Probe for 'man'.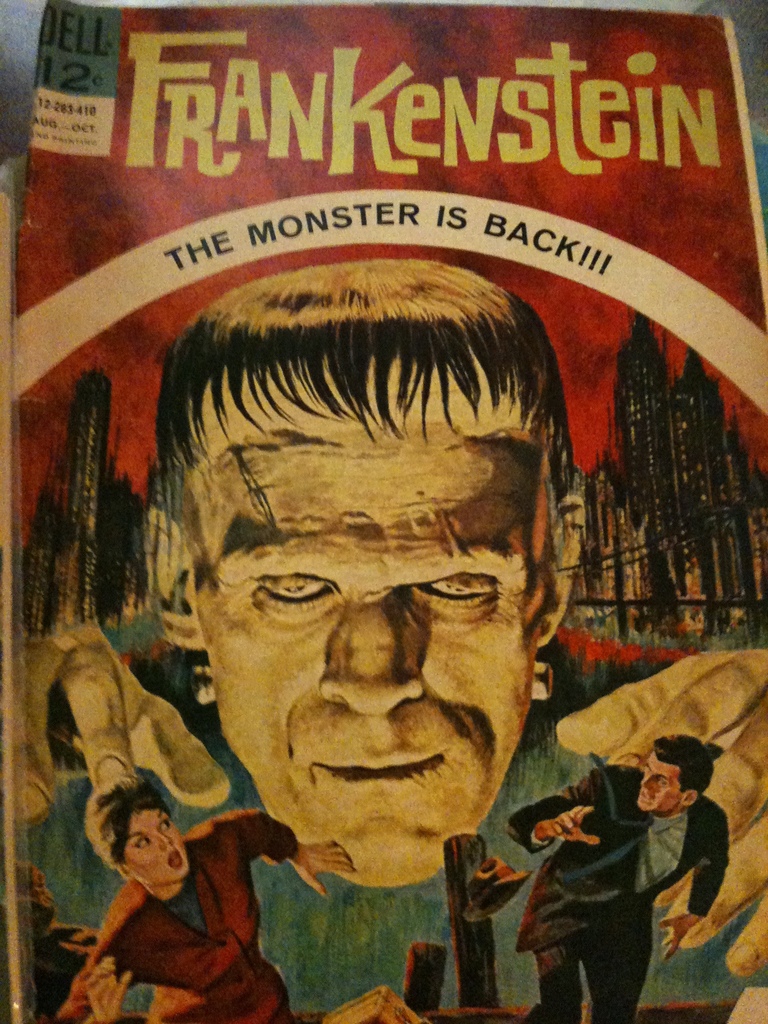
Probe result: [left=502, top=735, right=730, bottom=1023].
